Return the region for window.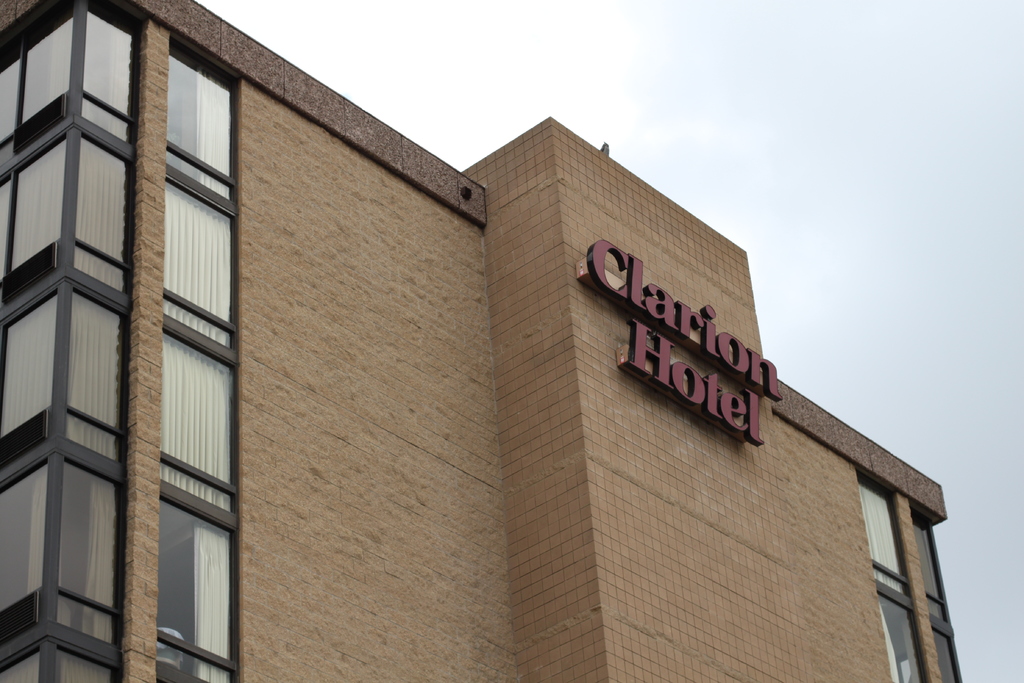
bbox(21, 29, 248, 664).
